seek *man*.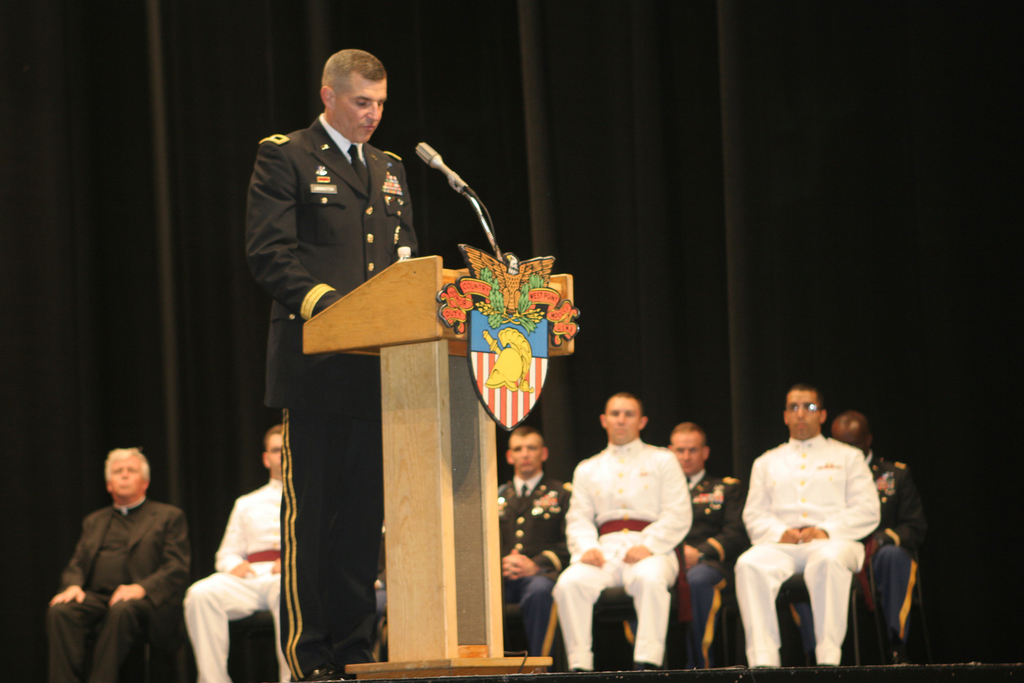
x1=495, y1=423, x2=570, y2=663.
